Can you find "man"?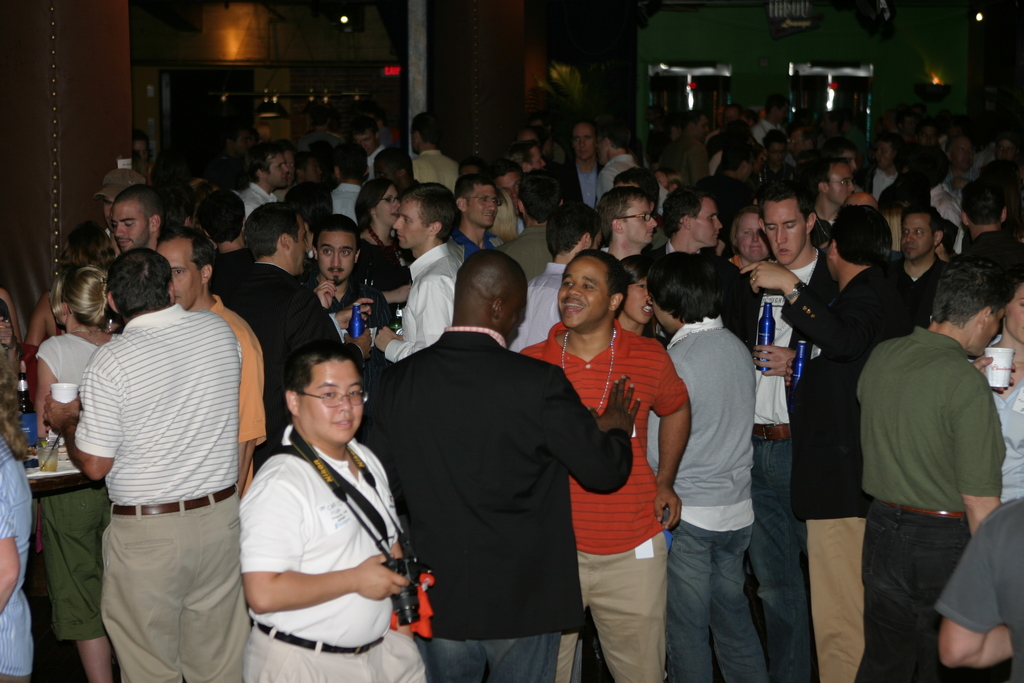
Yes, bounding box: detection(845, 241, 1020, 664).
